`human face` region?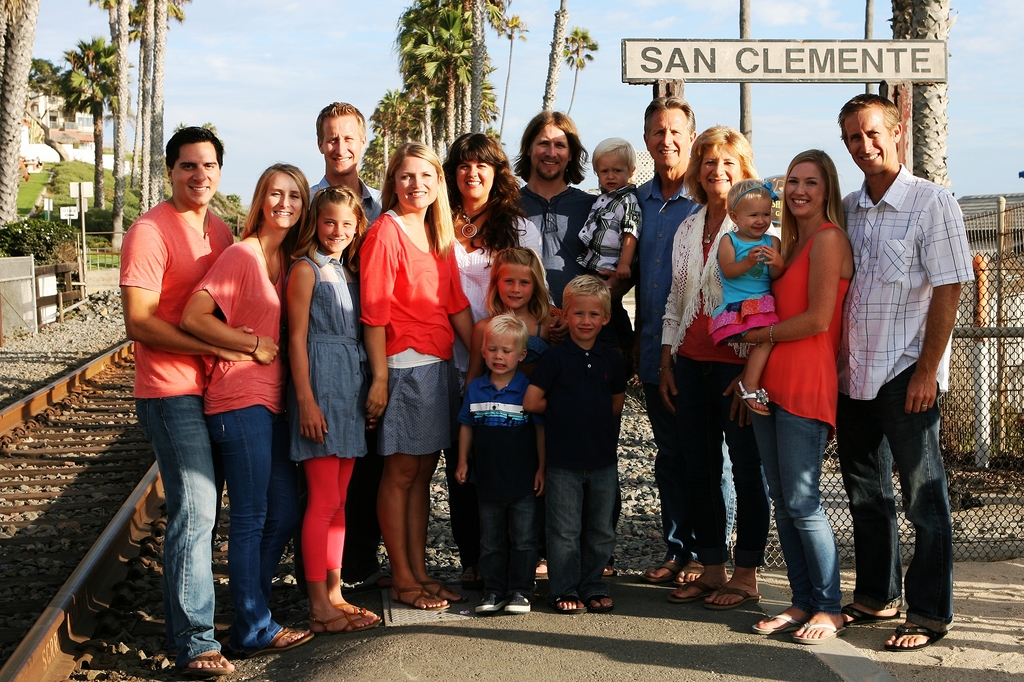
Rect(456, 157, 492, 200)
